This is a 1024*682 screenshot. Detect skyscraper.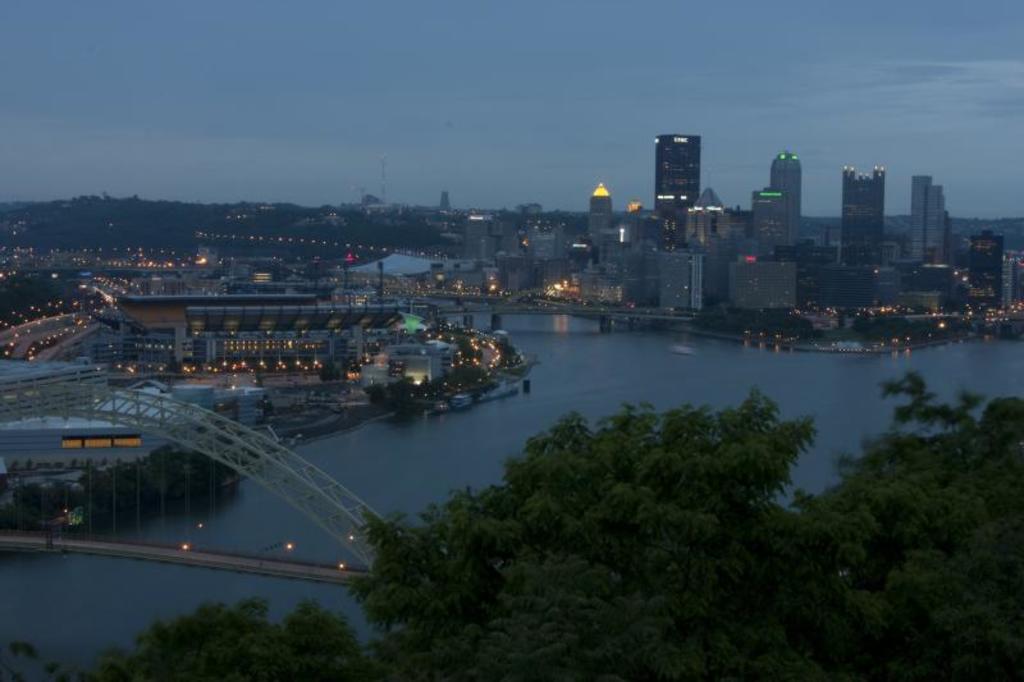
{"left": 742, "top": 187, "right": 781, "bottom": 265}.
